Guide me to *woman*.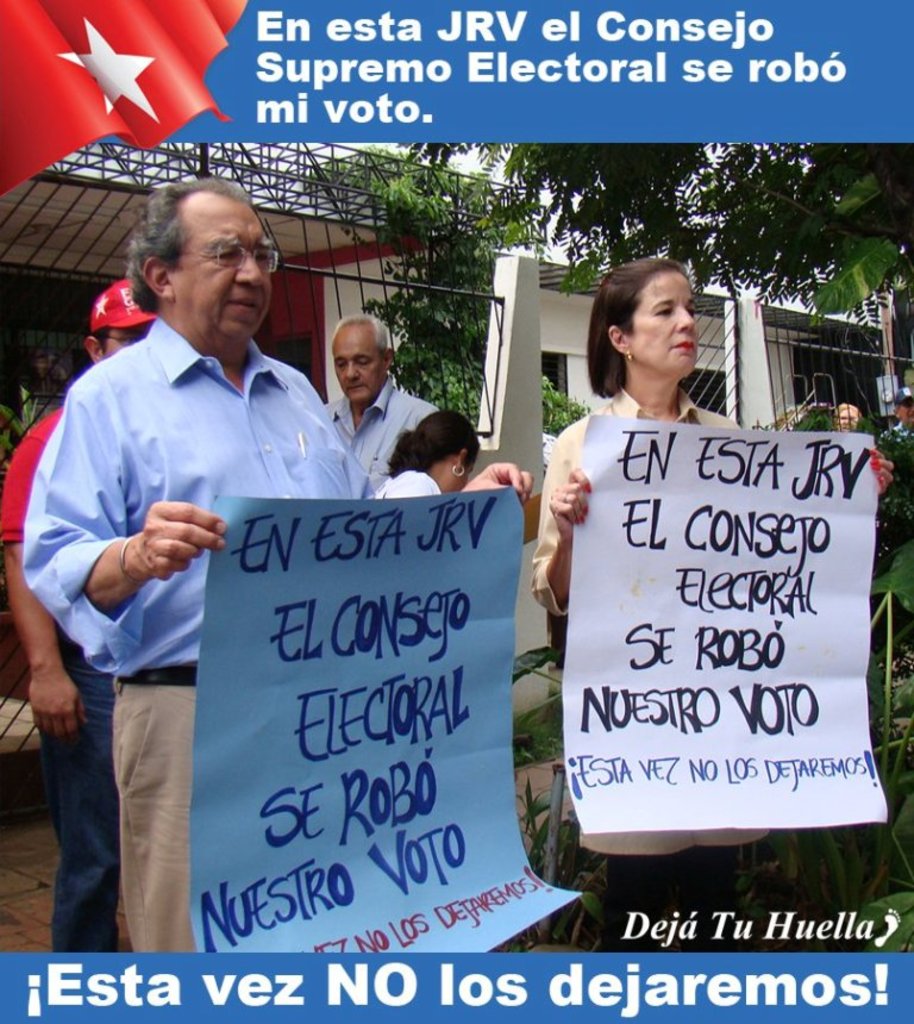
Guidance: (left=530, top=257, right=900, bottom=953).
